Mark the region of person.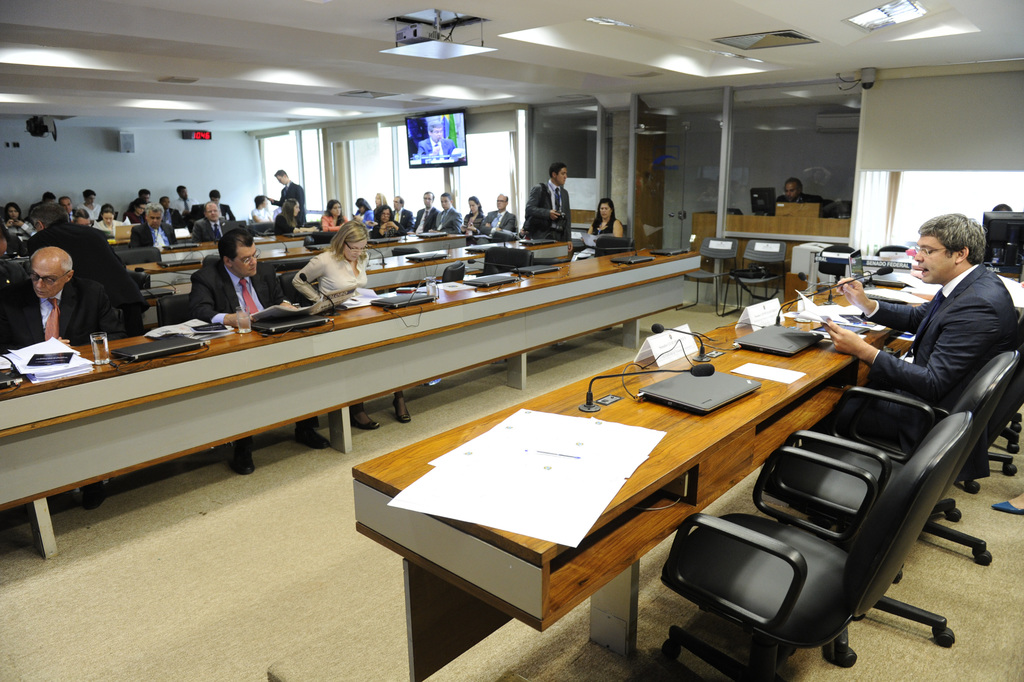
Region: l=274, t=194, r=305, b=229.
